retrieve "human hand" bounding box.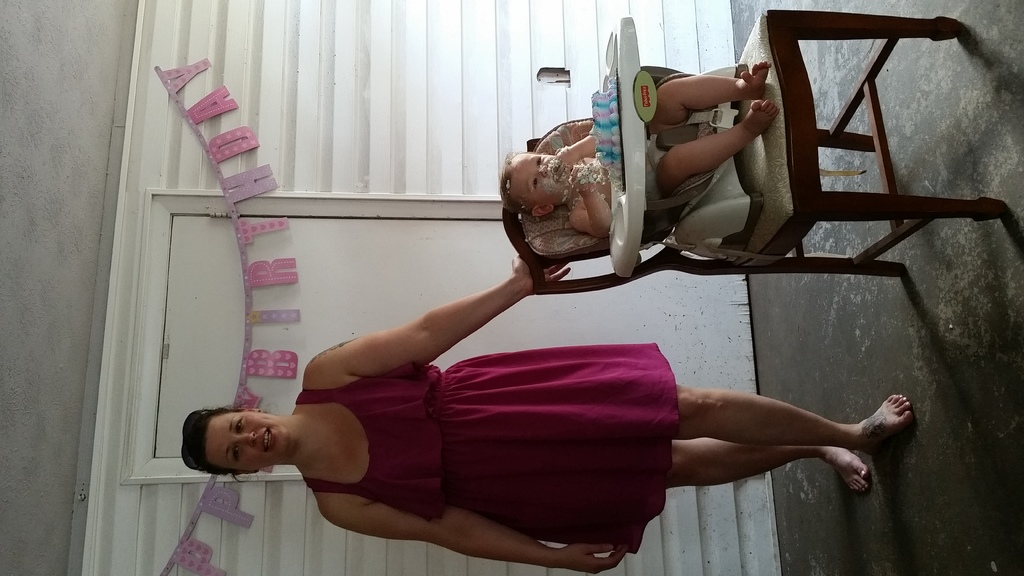
Bounding box: left=554, top=147, right=600, bottom=170.
